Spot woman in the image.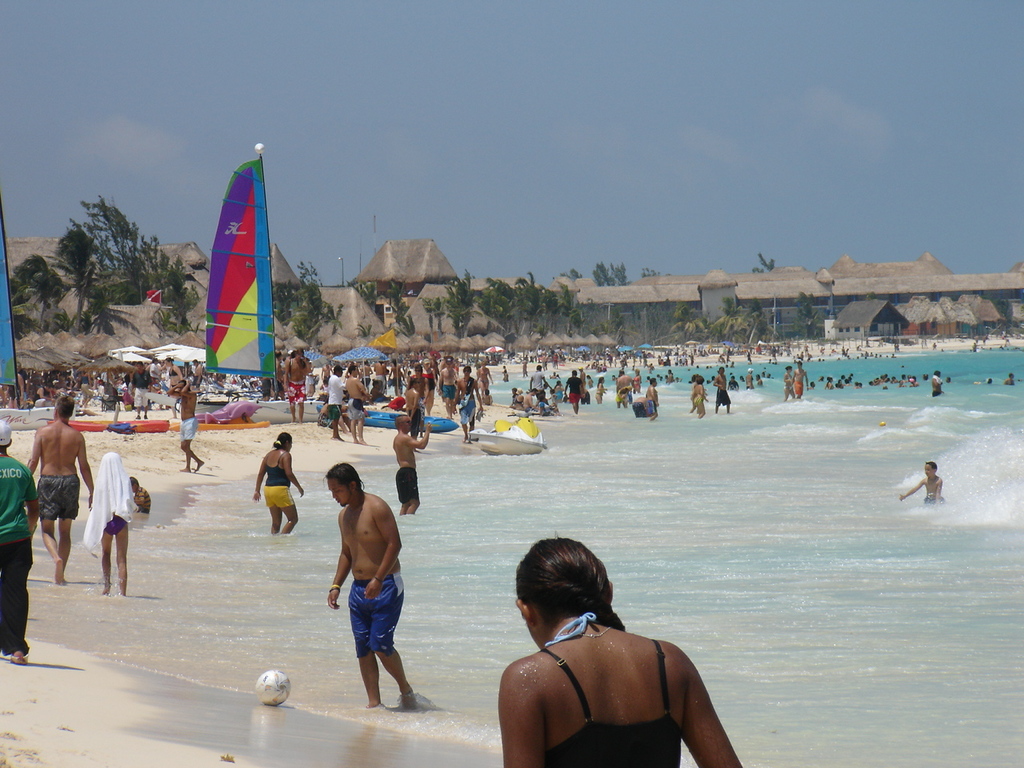
woman found at (left=630, top=368, right=646, bottom=394).
